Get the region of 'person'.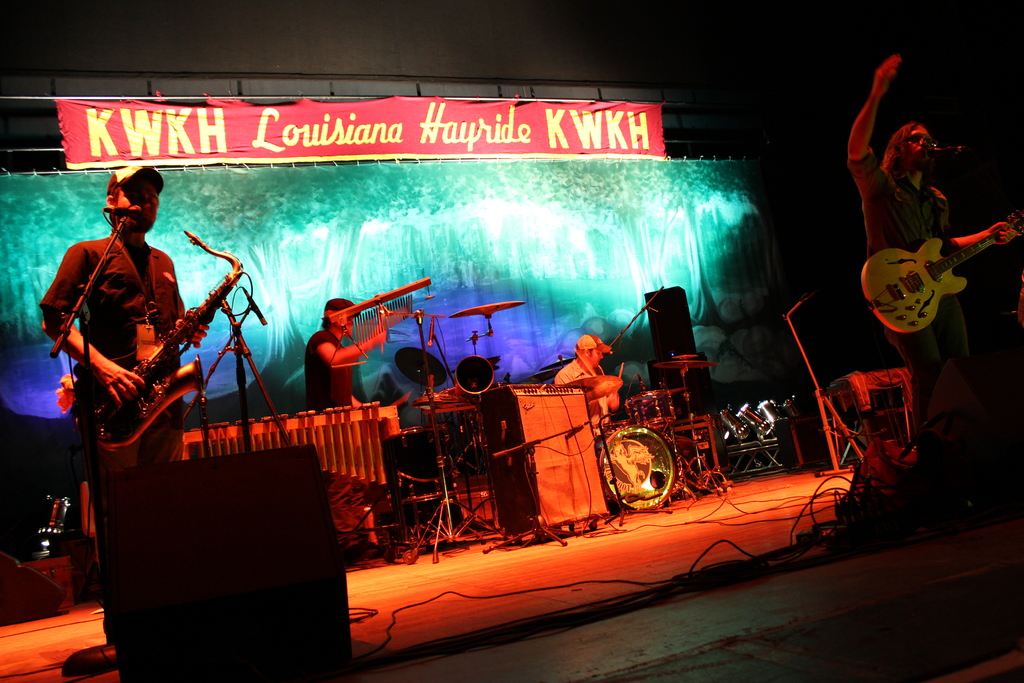
box=[52, 156, 246, 514].
